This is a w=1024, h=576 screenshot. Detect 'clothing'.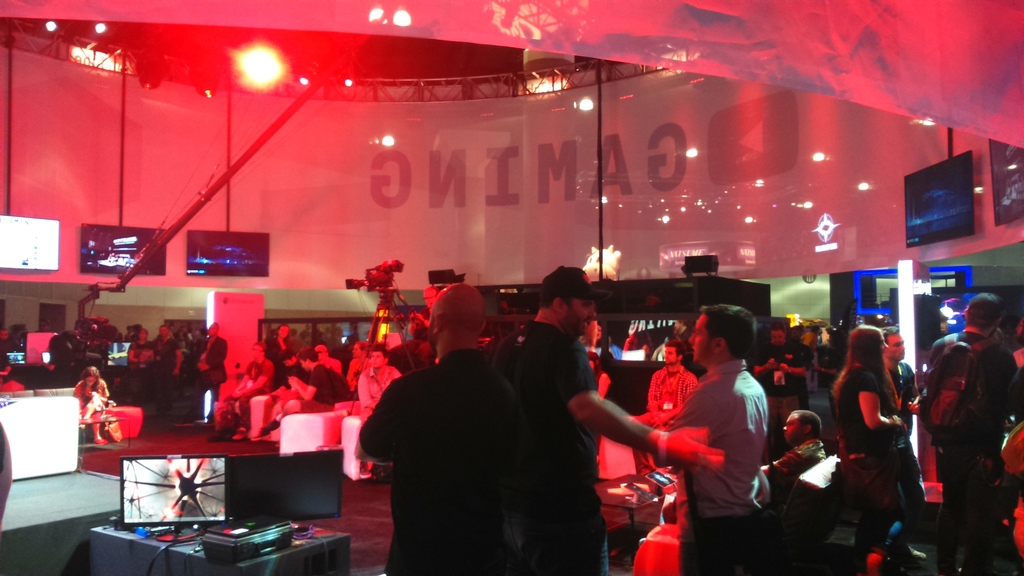
{"left": 834, "top": 359, "right": 898, "bottom": 563}.
